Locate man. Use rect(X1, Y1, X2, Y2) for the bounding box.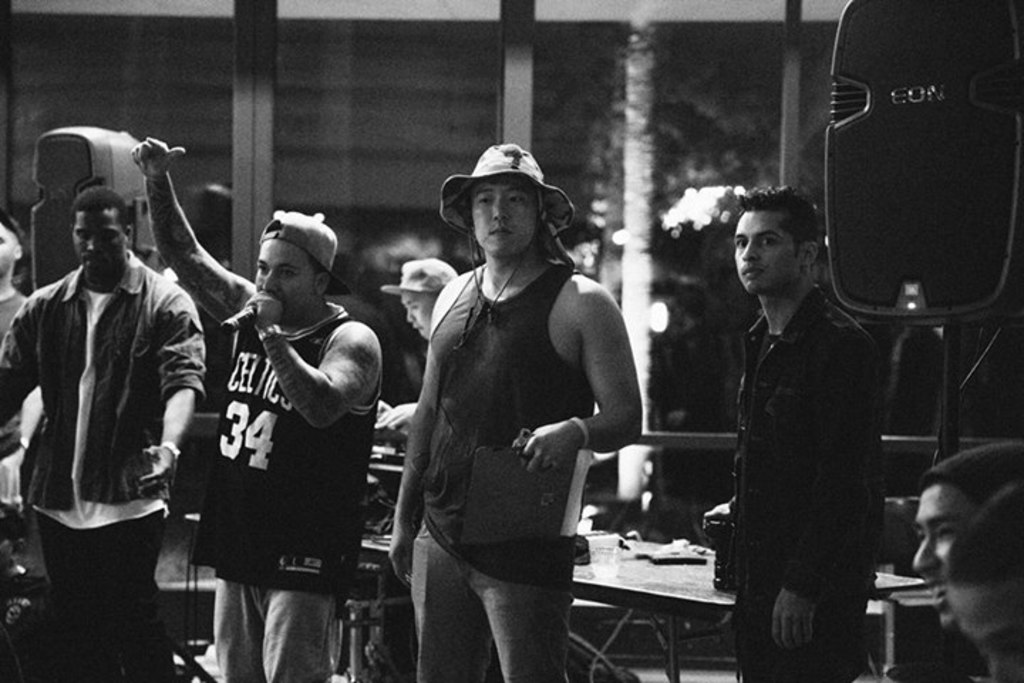
rect(0, 216, 27, 499).
